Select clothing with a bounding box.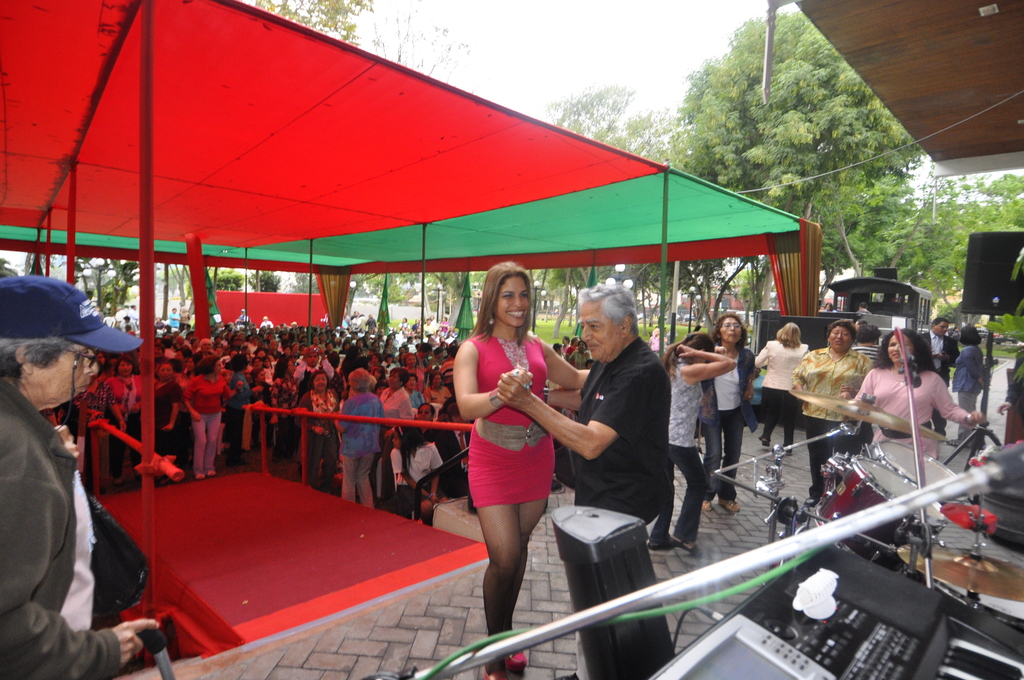
Rect(157, 381, 181, 458).
